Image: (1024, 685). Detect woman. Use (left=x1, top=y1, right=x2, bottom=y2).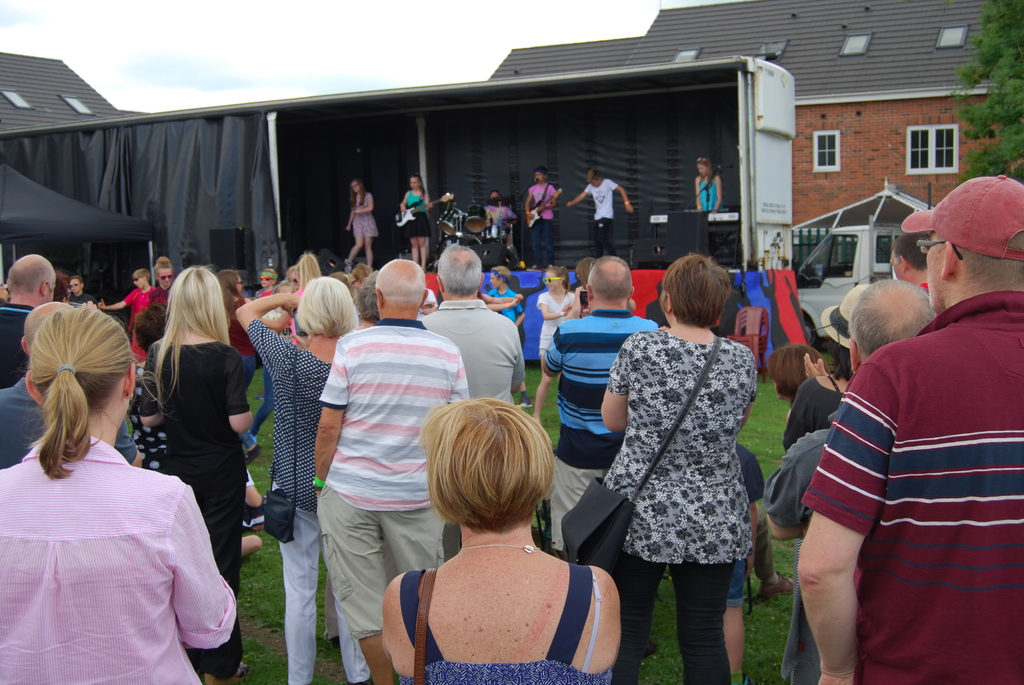
(left=140, top=262, right=258, bottom=681).
